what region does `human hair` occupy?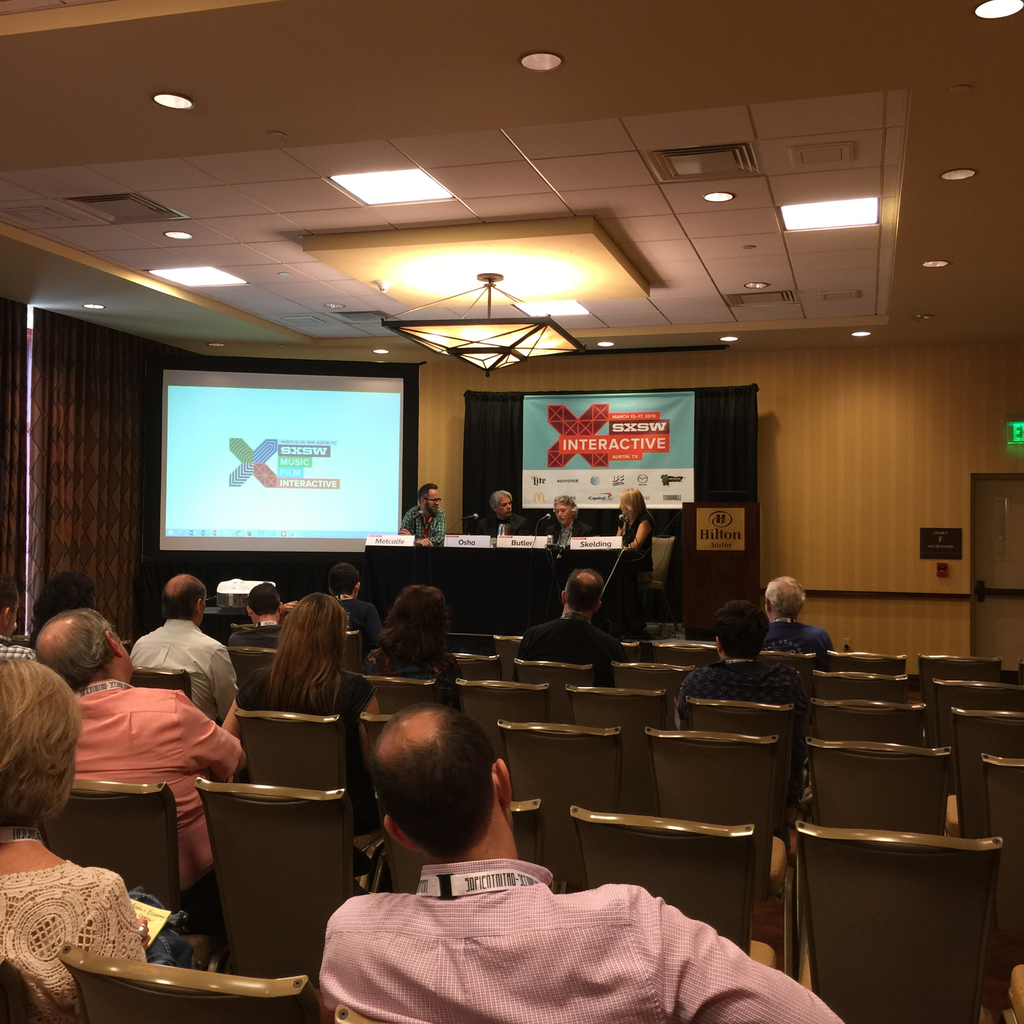
pyautogui.locateOnScreen(250, 580, 288, 620).
